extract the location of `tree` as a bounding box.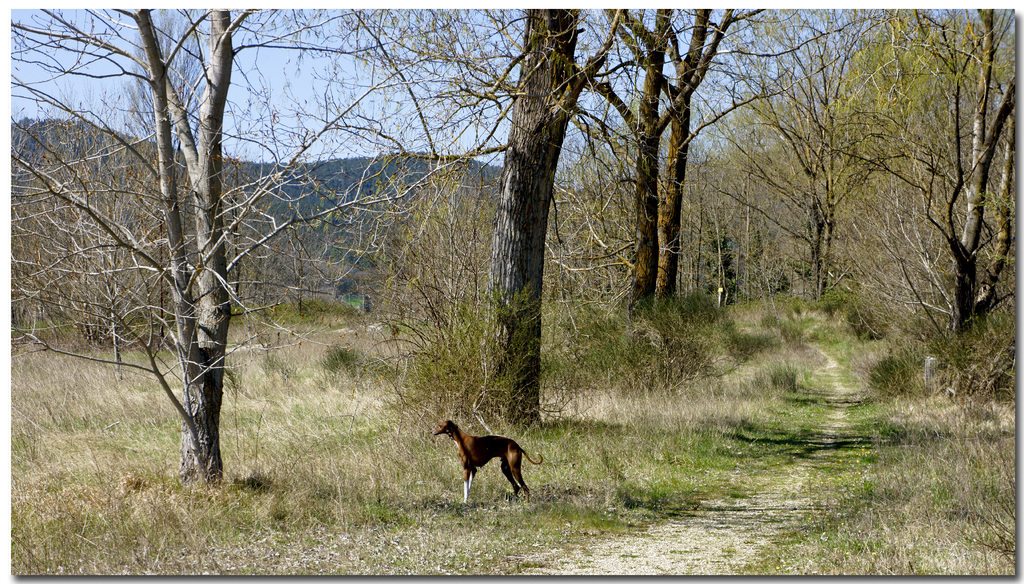
box(570, 0, 740, 325).
